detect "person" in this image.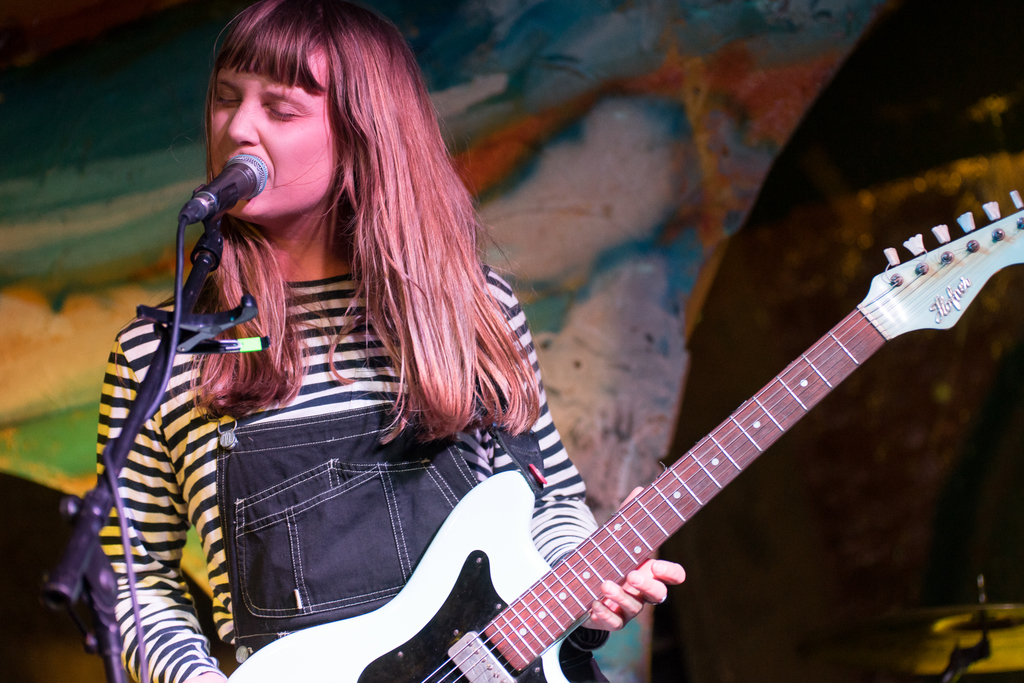
Detection: region(92, 0, 687, 682).
